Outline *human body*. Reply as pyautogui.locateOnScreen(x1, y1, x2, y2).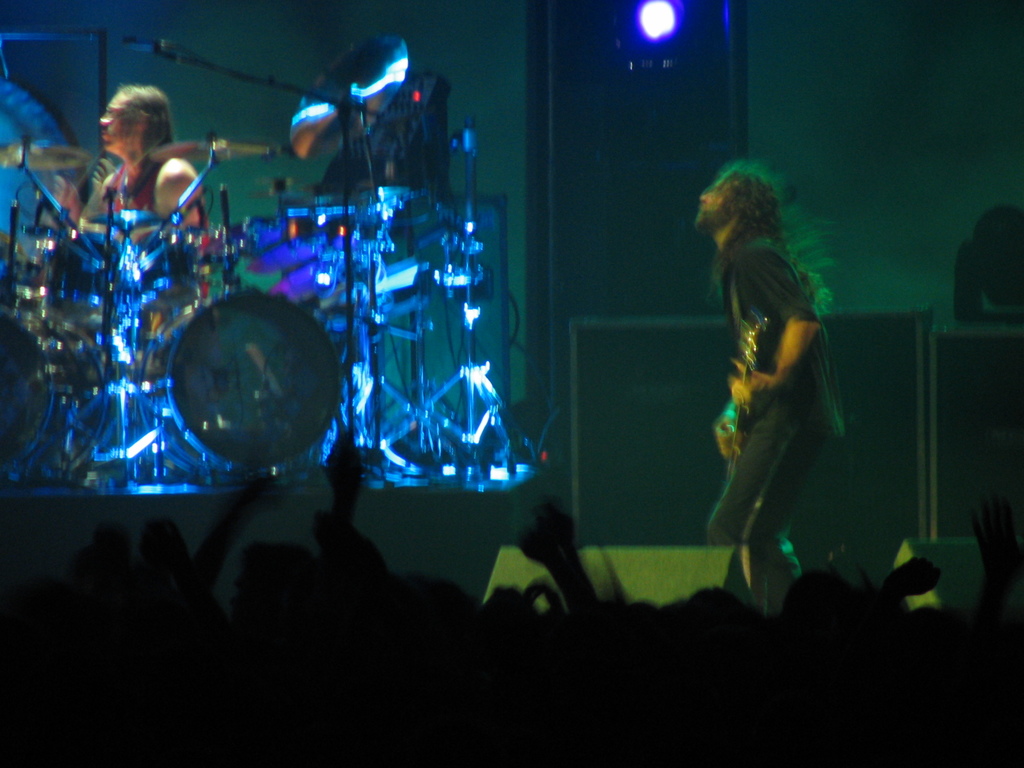
pyautogui.locateOnScreen(77, 149, 221, 329).
